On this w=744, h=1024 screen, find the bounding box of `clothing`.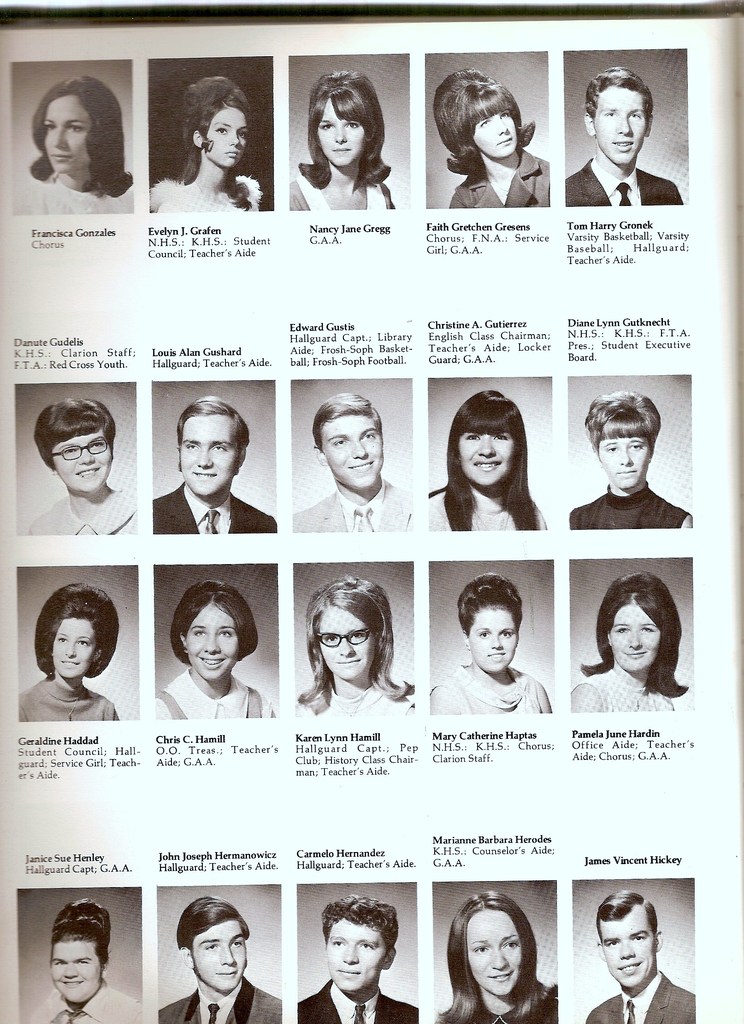
Bounding box: 461, 986, 553, 1023.
